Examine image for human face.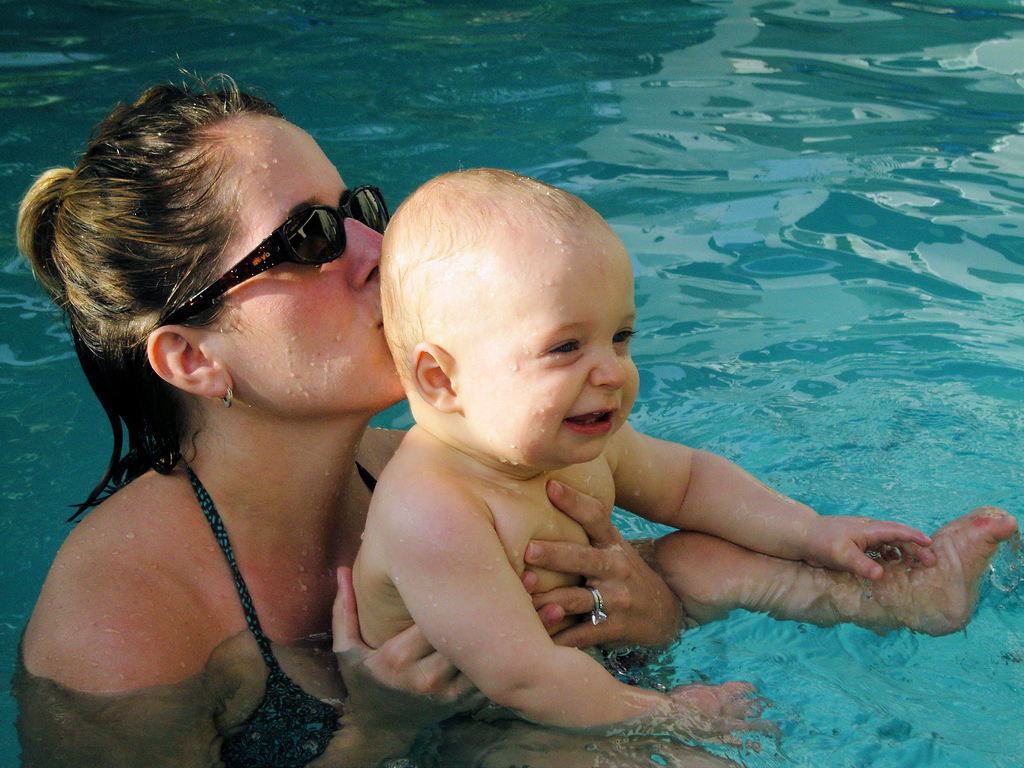
Examination result: <bbox>199, 122, 407, 405</bbox>.
